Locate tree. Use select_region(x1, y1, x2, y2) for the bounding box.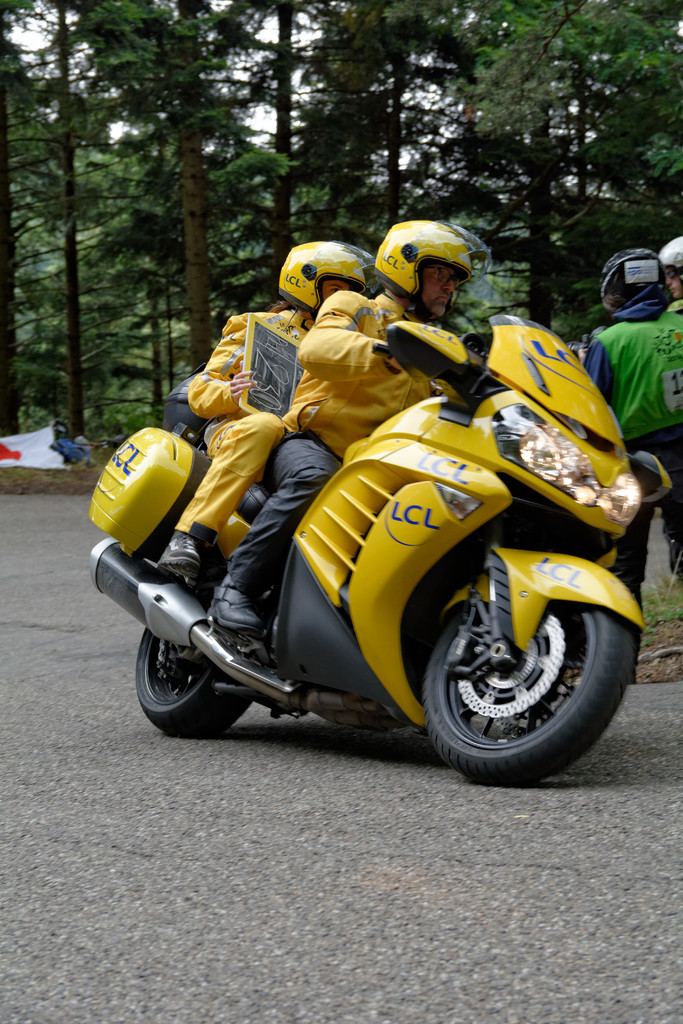
select_region(0, 0, 682, 442).
